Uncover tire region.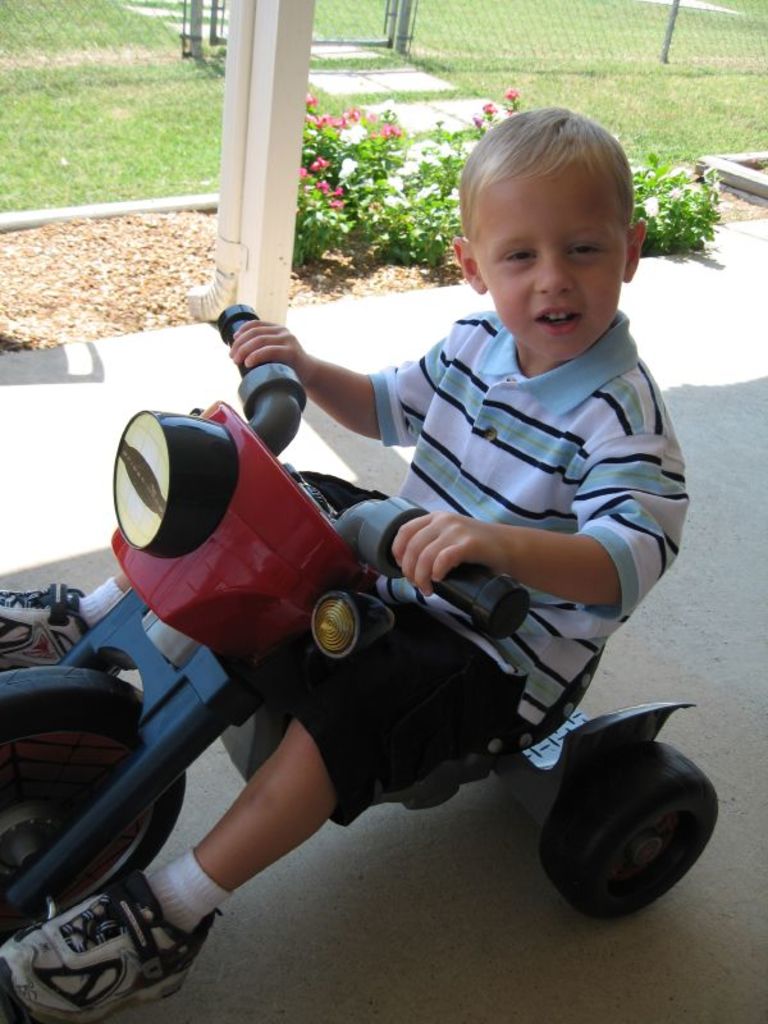
Uncovered: [0, 669, 186, 950].
